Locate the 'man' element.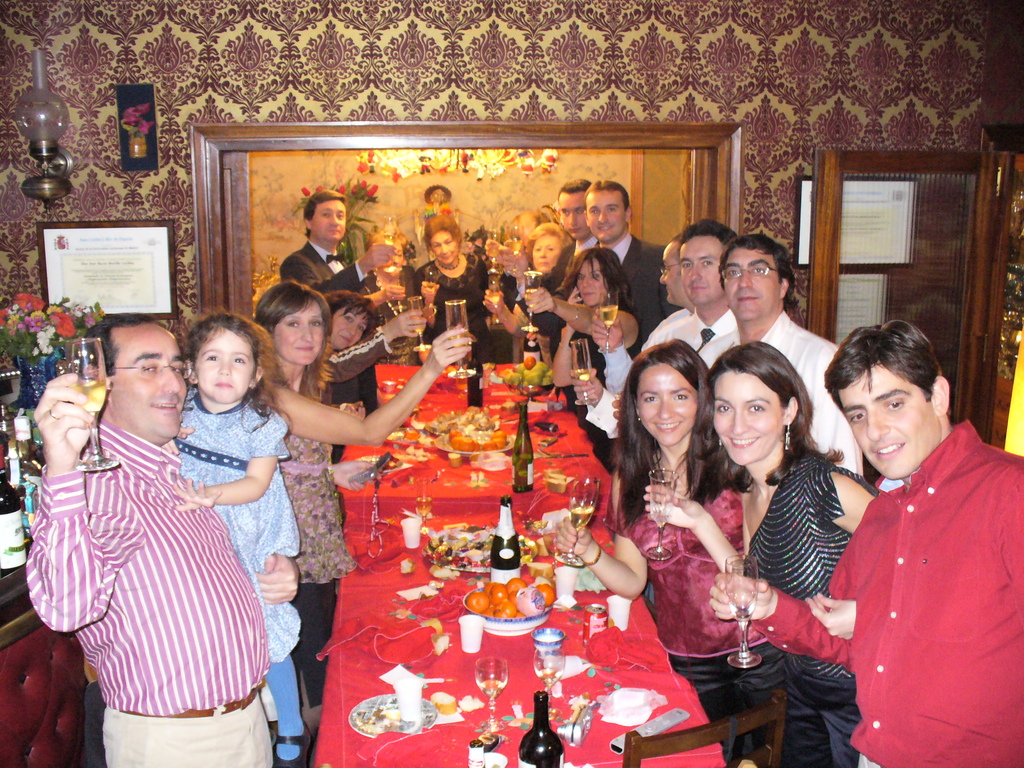
Element bbox: (710,314,1023,759).
